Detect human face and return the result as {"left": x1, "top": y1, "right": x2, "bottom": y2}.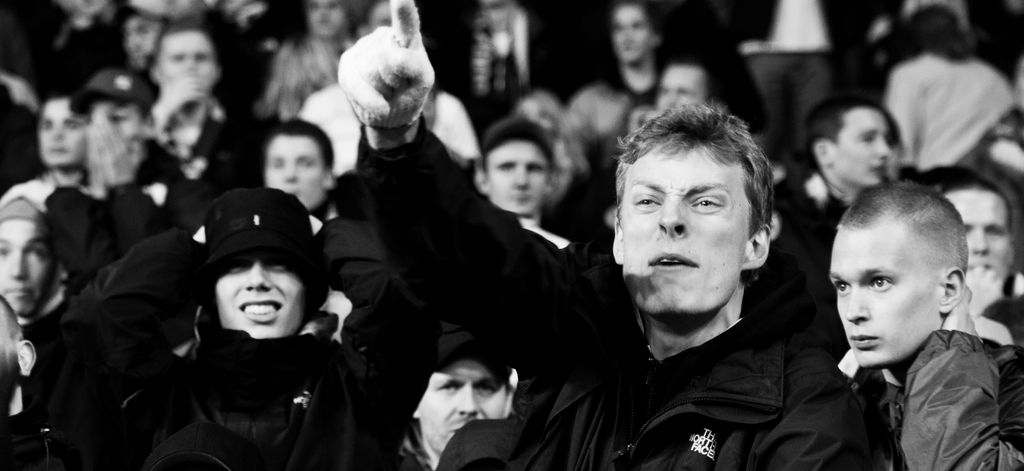
{"left": 159, "top": 30, "right": 218, "bottom": 85}.
